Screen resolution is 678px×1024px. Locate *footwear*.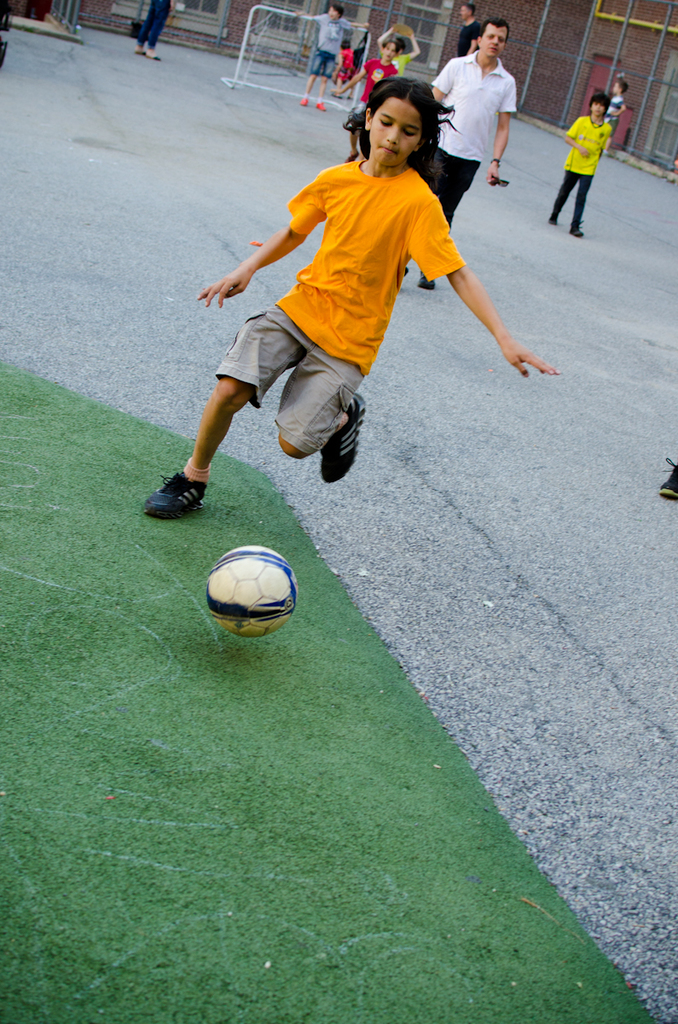
<bbox>548, 208, 565, 223</bbox>.
